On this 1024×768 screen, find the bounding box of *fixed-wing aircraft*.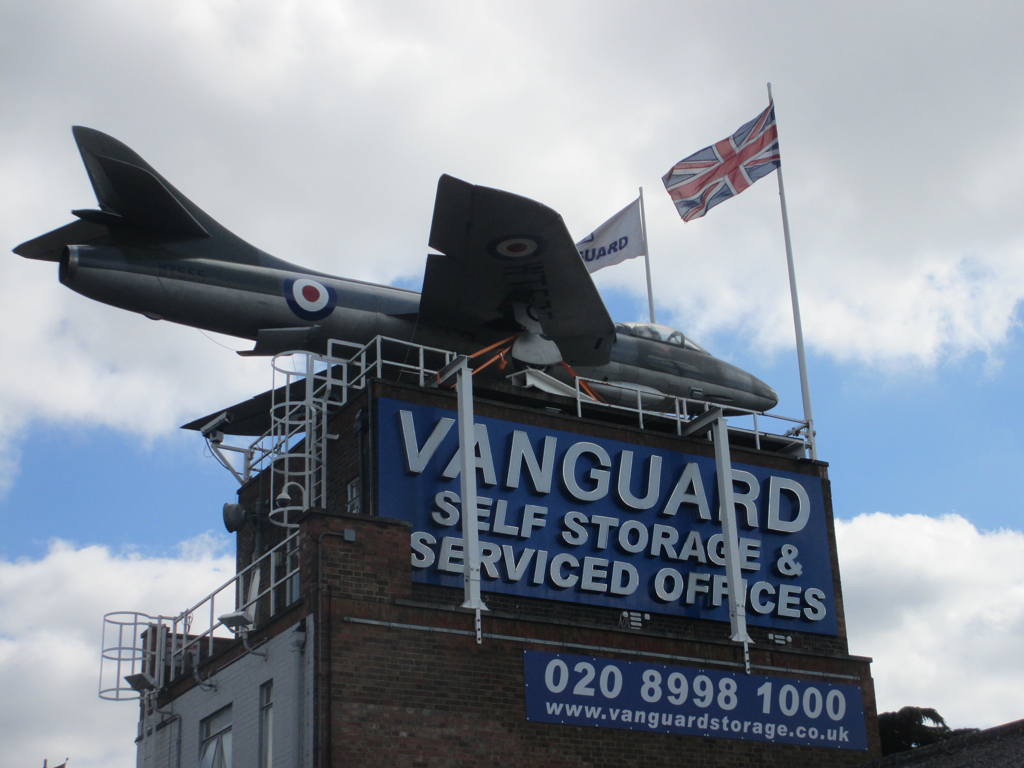
Bounding box: (5,117,778,394).
